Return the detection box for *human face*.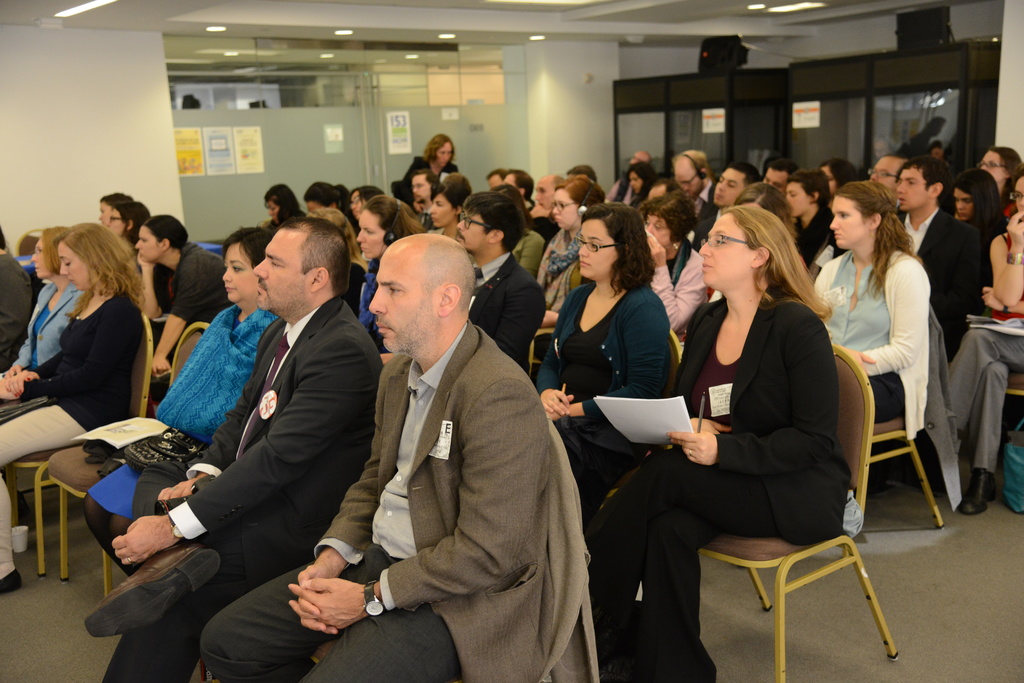
{"x1": 872, "y1": 157, "x2": 908, "y2": 193}.
